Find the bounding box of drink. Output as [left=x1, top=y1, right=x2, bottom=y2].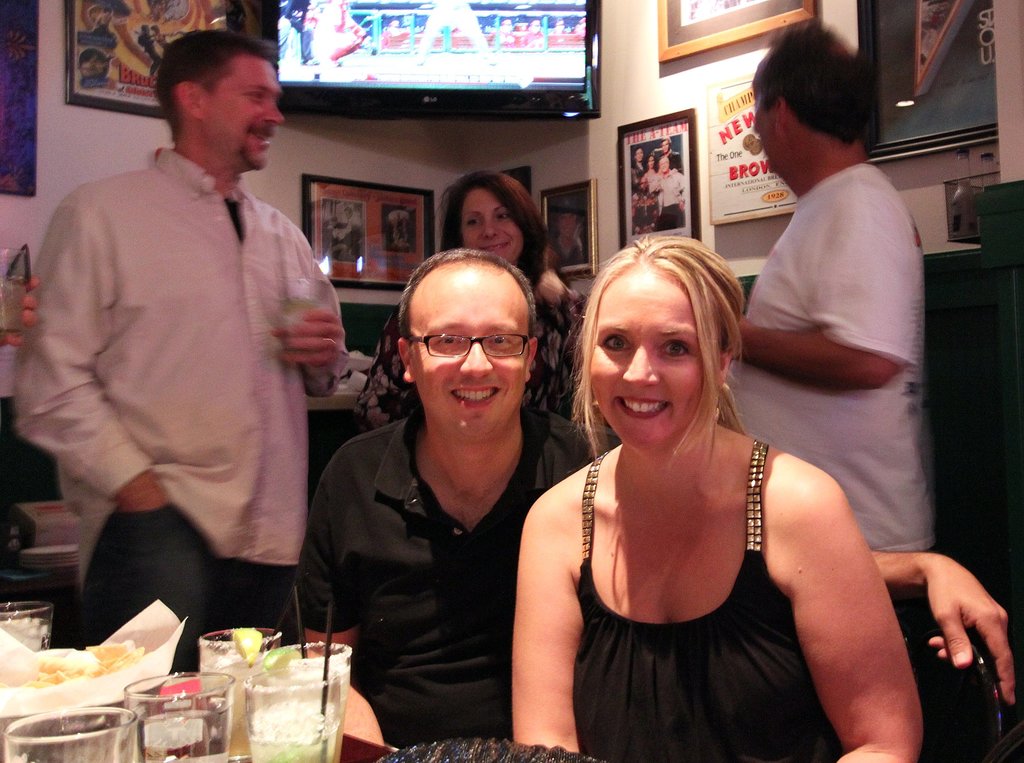
[left=136, top=709, right=230, bottom=762].
